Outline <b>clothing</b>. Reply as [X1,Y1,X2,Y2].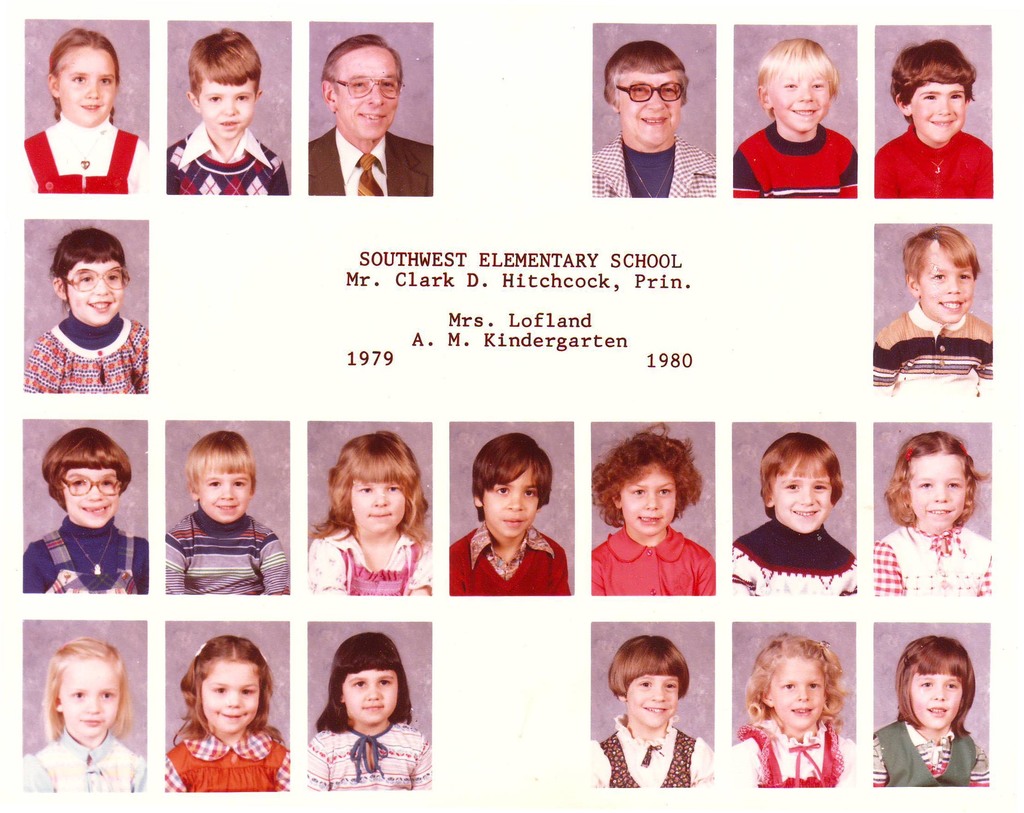
[305,719,430,794].
